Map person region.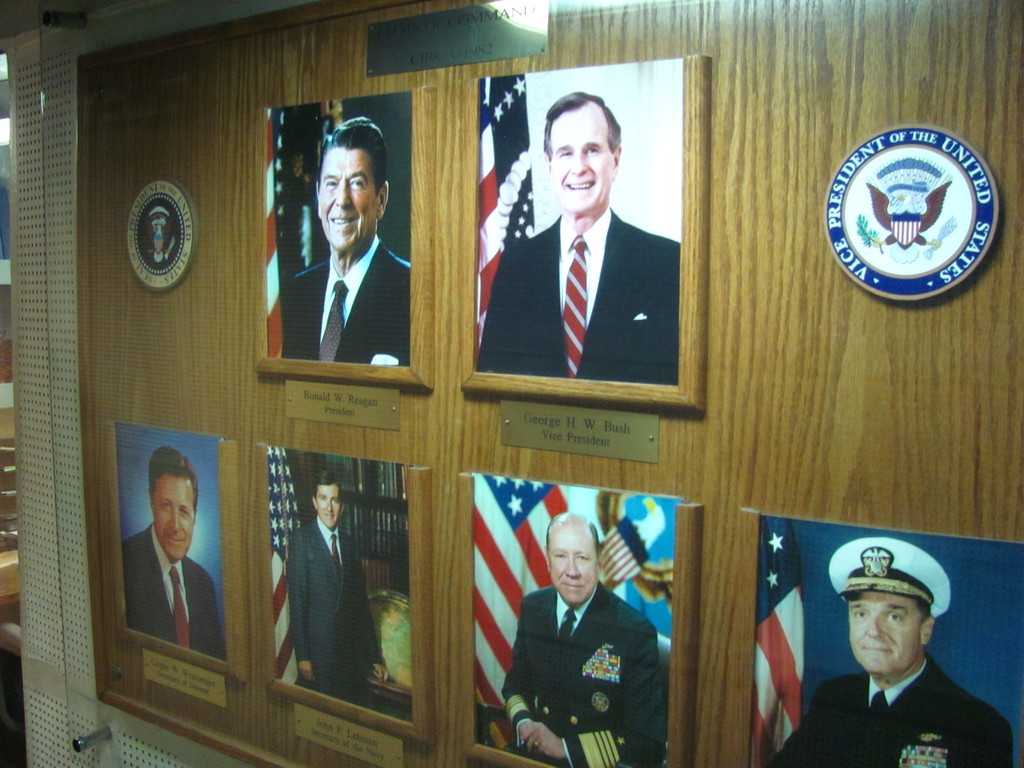
Mapped to region(802, 538, 1014, 767).
